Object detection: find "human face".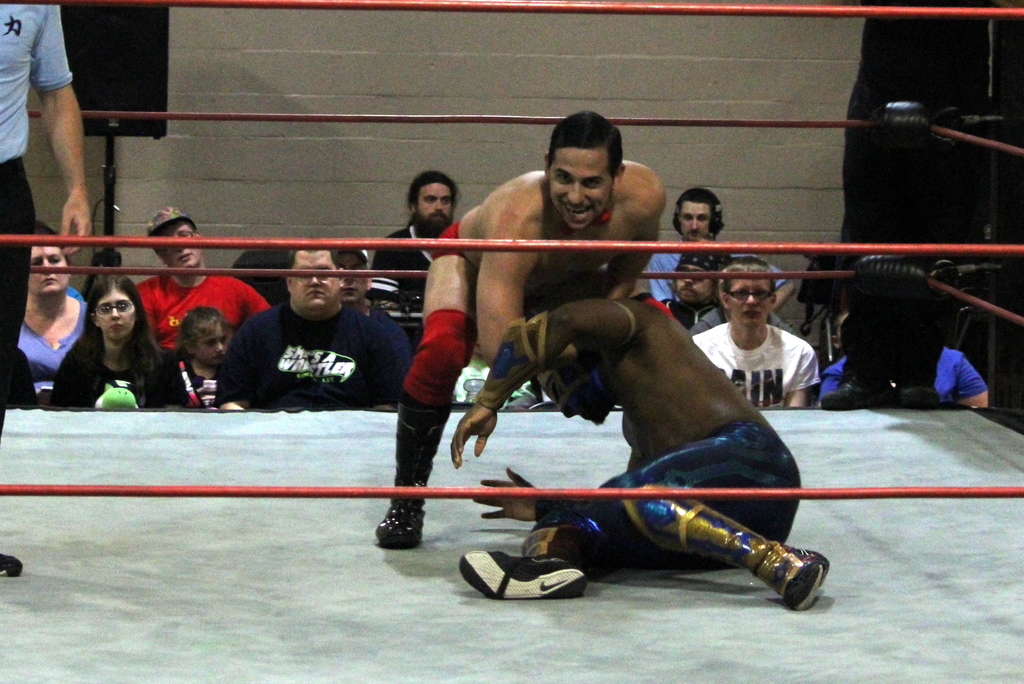
rect(553, 149, 610, 226).
